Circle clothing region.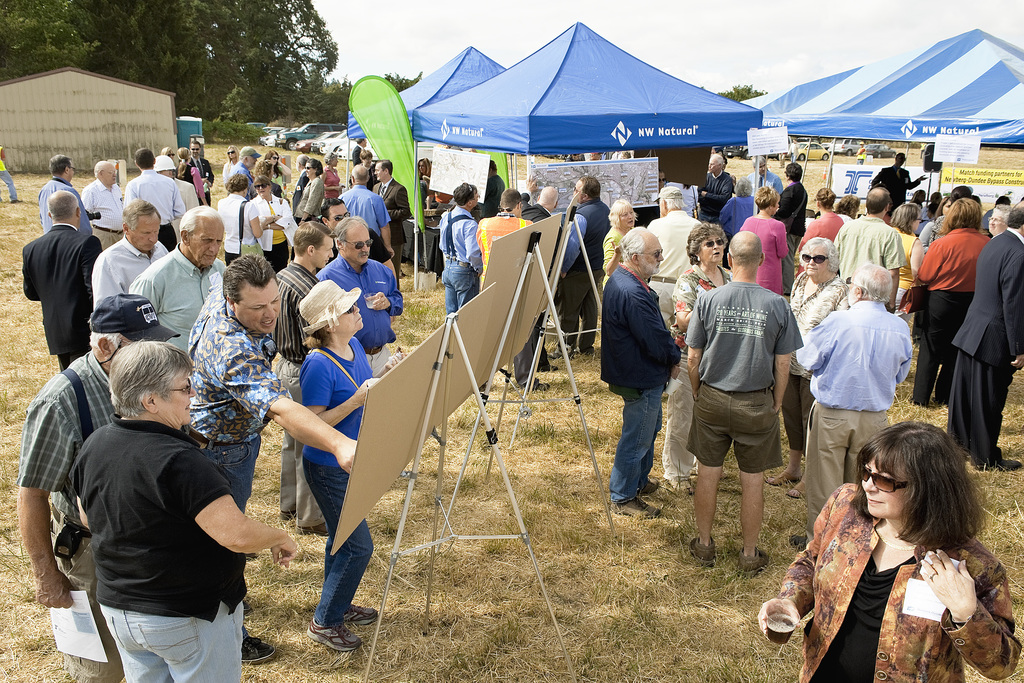
Region: region(225, 154, 239, 185).
